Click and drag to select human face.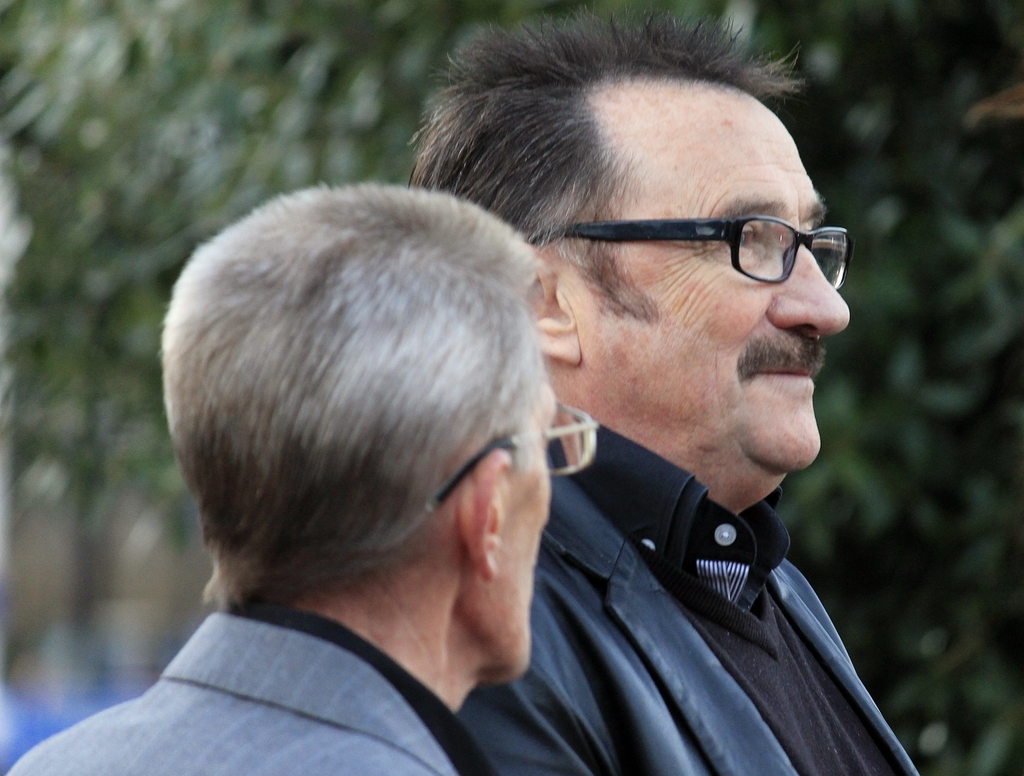
Selection: box(559, 81, 847, 474).
